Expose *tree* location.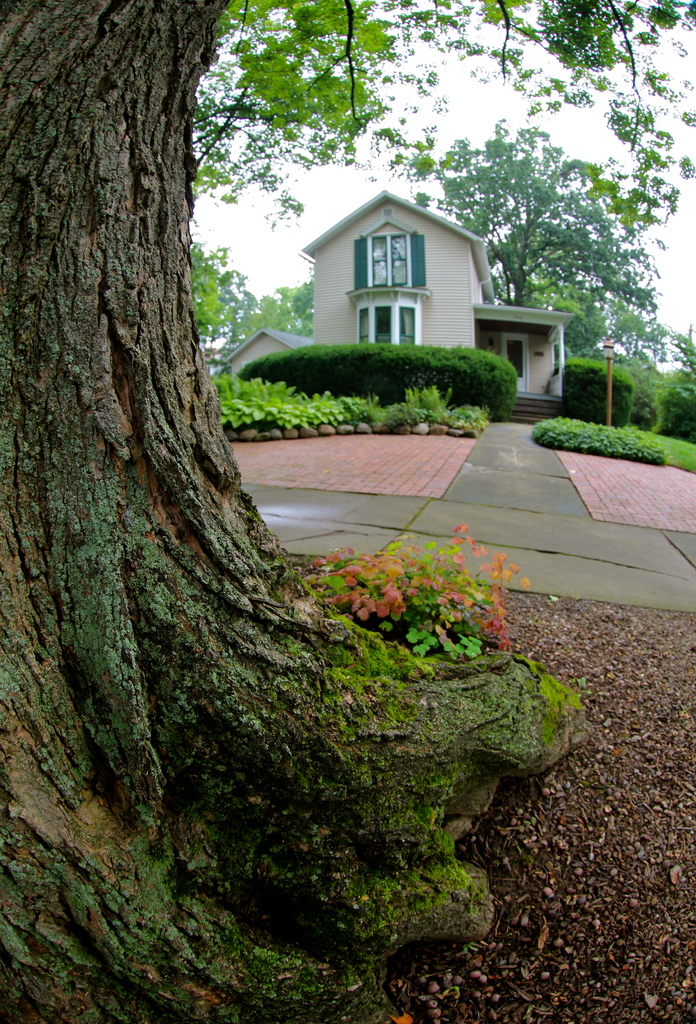
Exposed at 526 242 638 349.
